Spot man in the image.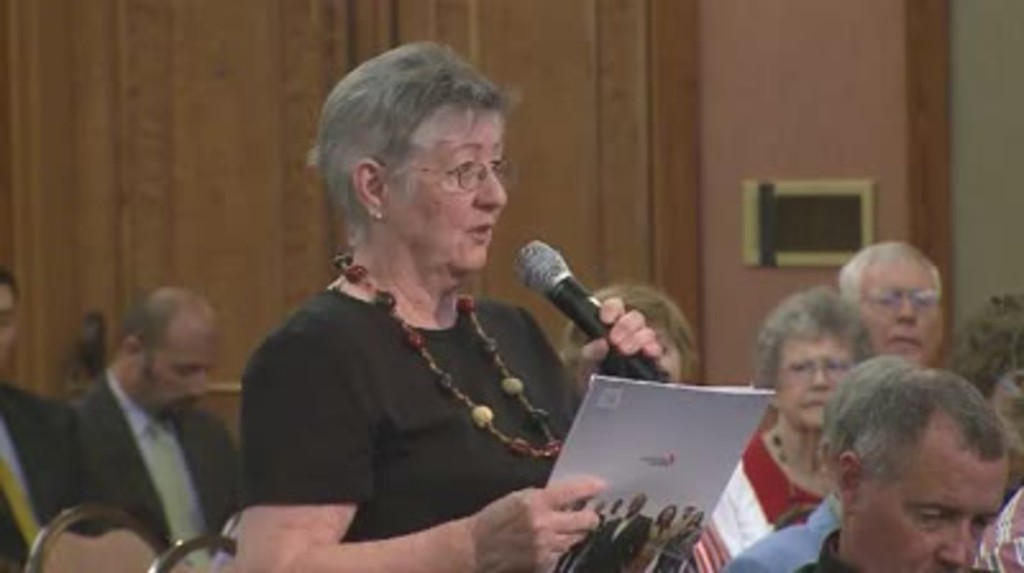
man found at x1=835, y1=240, x2=942, y2=363.
